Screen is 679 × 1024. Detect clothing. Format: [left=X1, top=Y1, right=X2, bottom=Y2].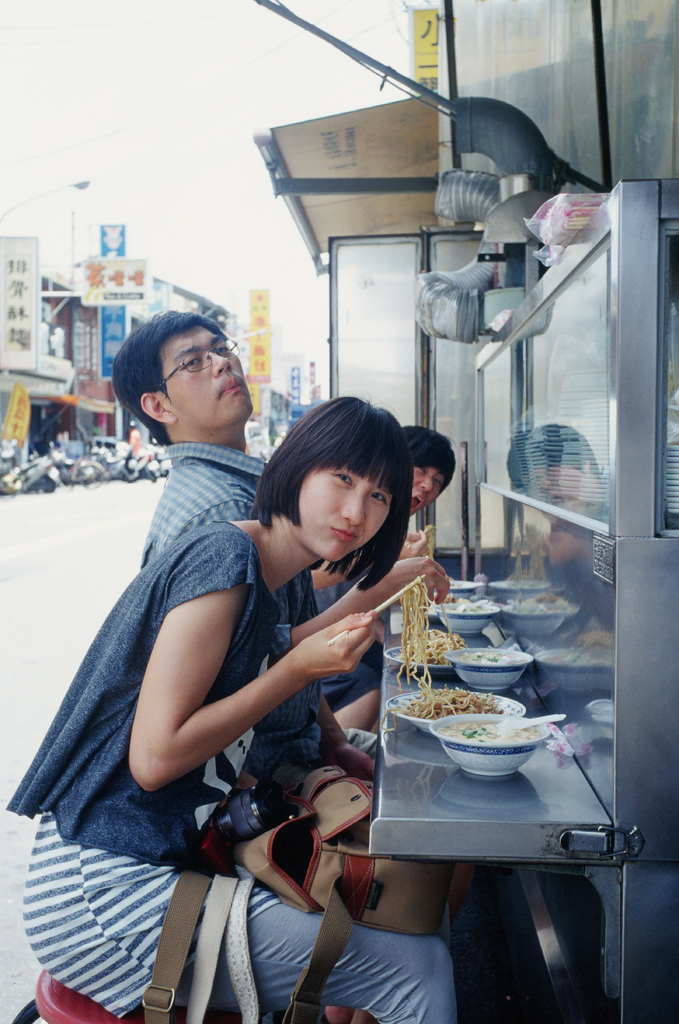
[left=3, top=520, right=318, bottom=873].
